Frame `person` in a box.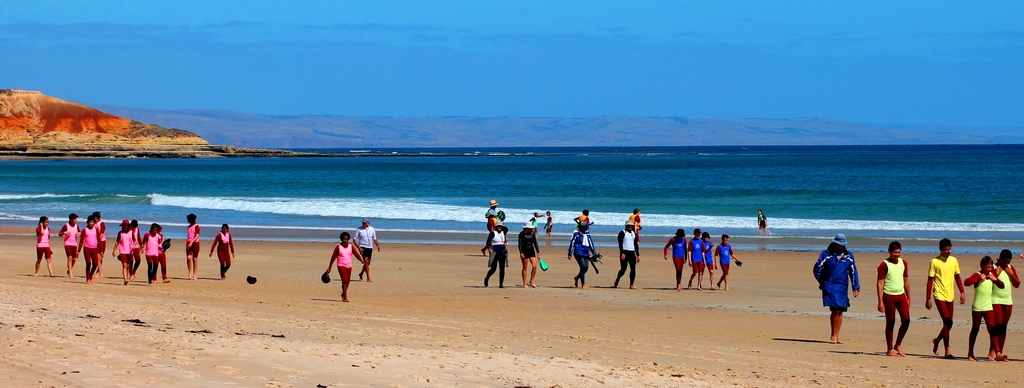
[567, 221, 598, 289].
